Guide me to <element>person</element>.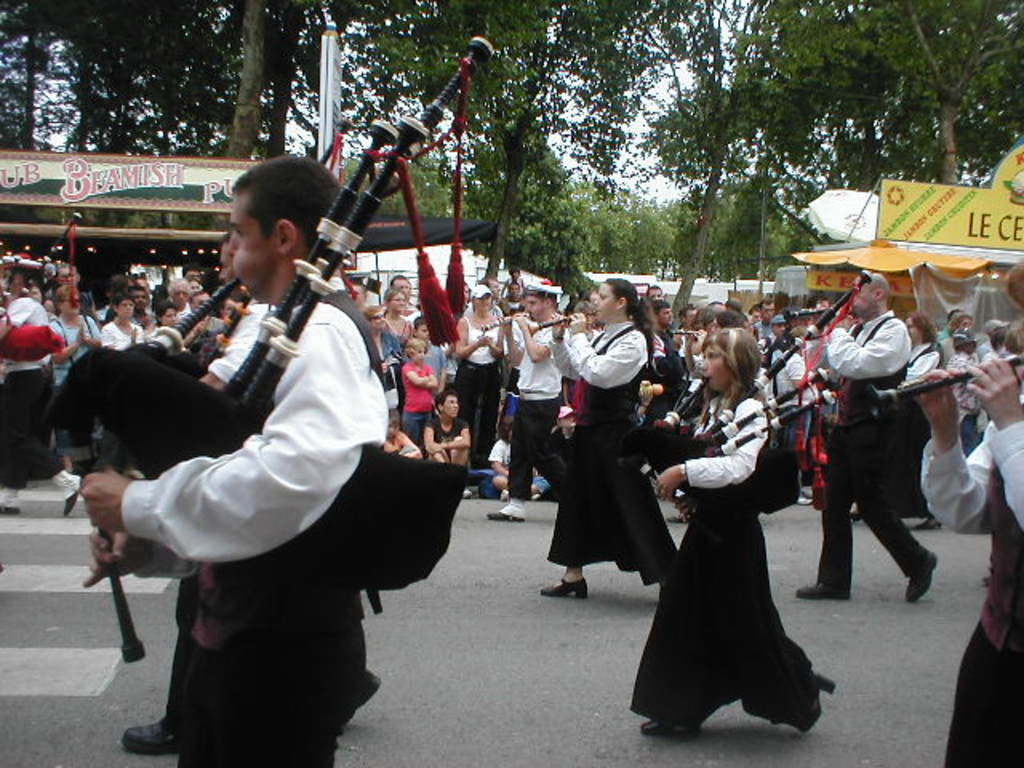
Guidance: <region>488, 283, 568, 522</region>.
